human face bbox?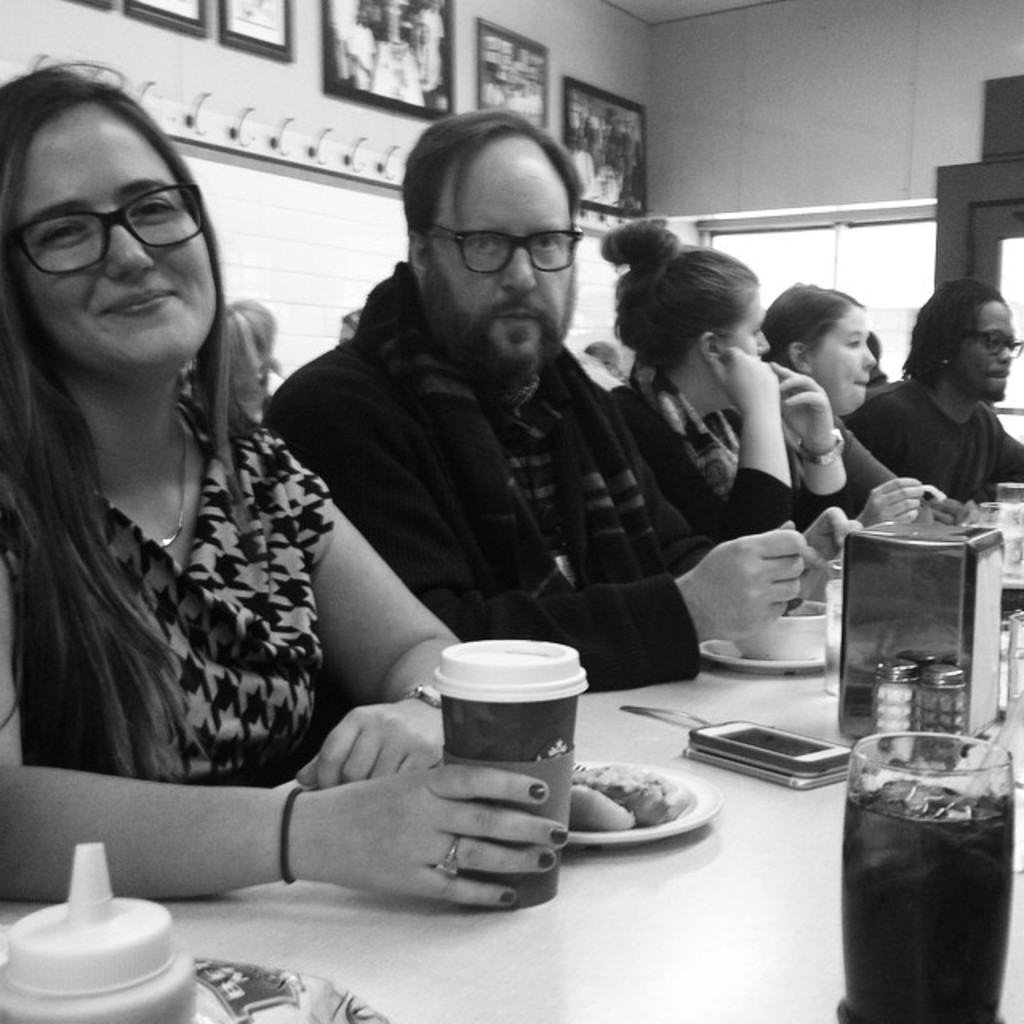
bbox=[723, 298, 773, 350]
